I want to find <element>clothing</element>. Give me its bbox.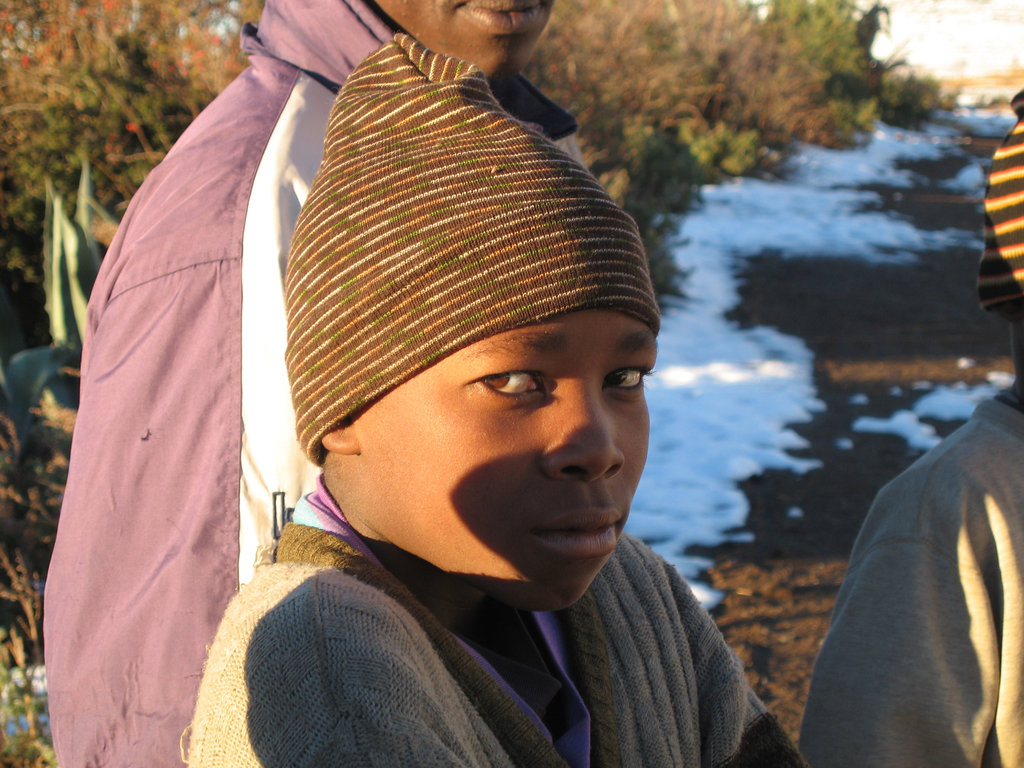
BBox(153, 442, 780, 766).
